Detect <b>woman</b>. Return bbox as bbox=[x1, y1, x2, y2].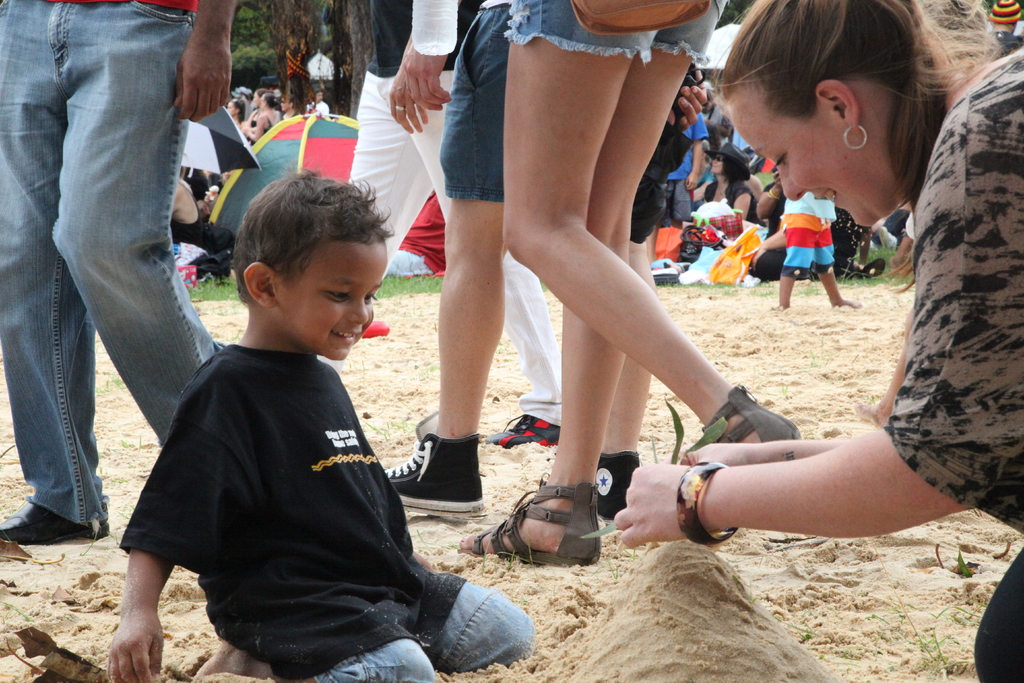
bbox=[615, 0, 1023, 682].
